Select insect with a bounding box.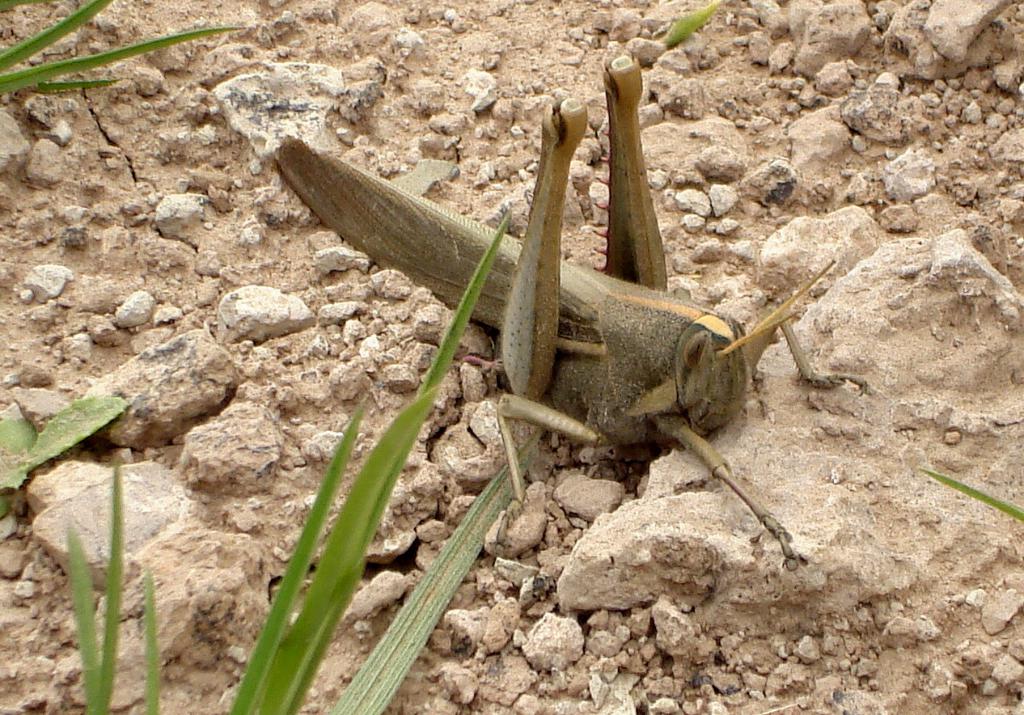
[x1=275, y1=56, x2=874, y2=569].
